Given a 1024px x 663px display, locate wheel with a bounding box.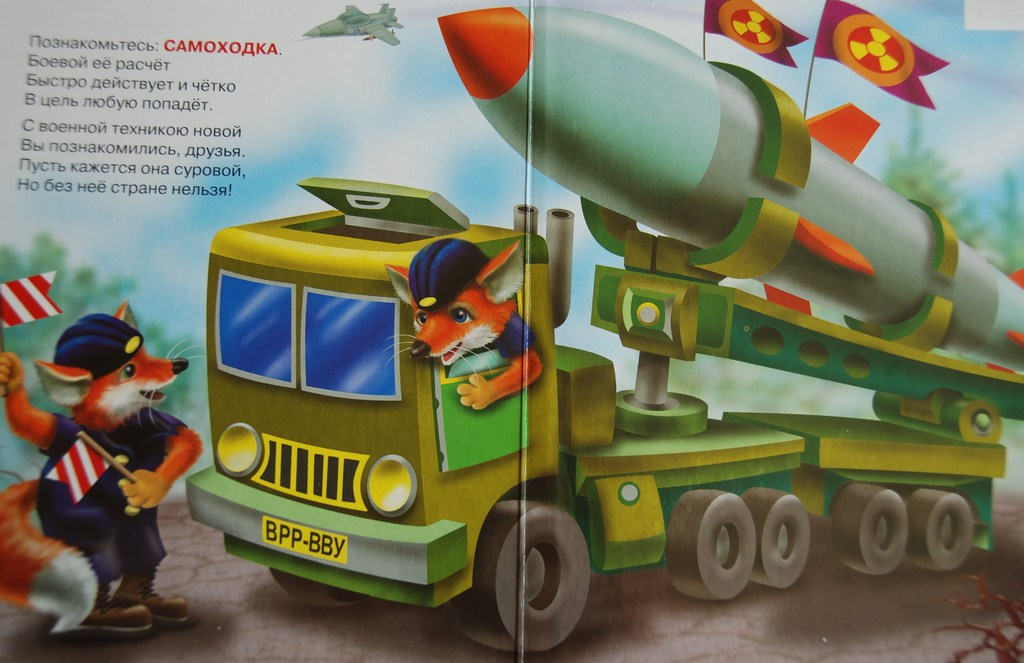
Located: [269,570,371,609].
